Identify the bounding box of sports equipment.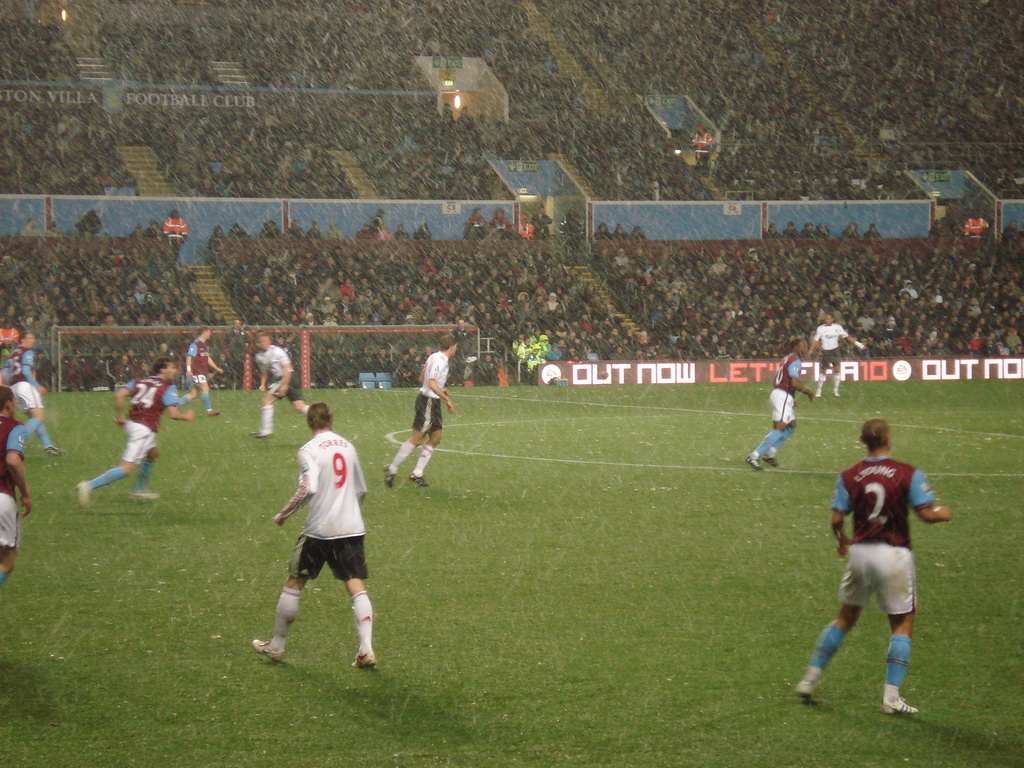
{"x1": 252, "y1": 640, "x2": 287, "y2": 657}.
